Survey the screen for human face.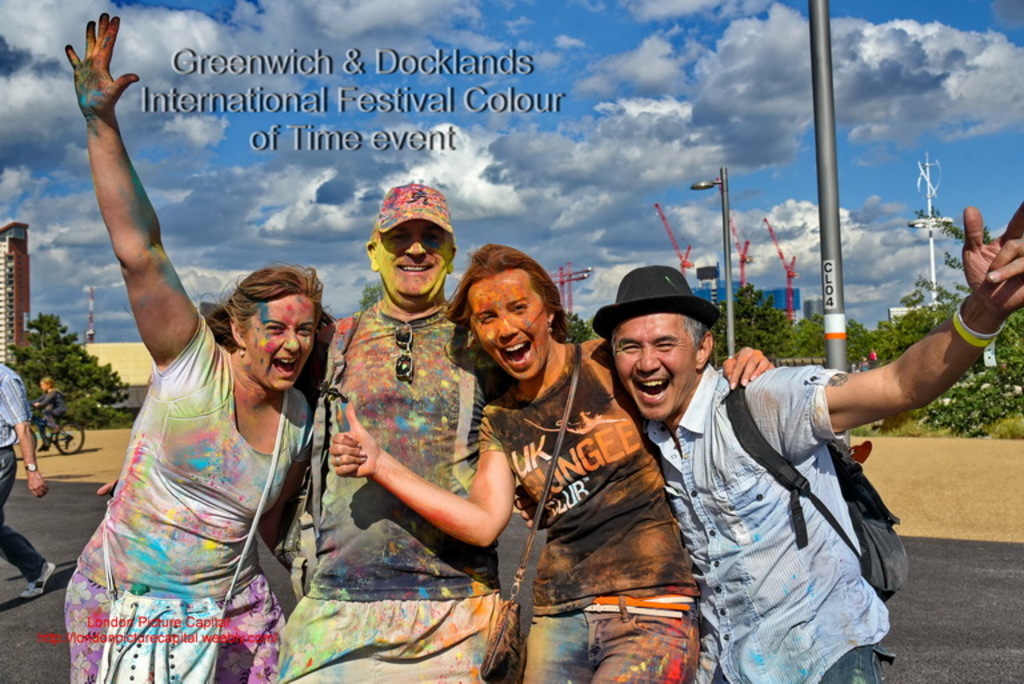
Survey found: rect(41, 383, 47, 393).
